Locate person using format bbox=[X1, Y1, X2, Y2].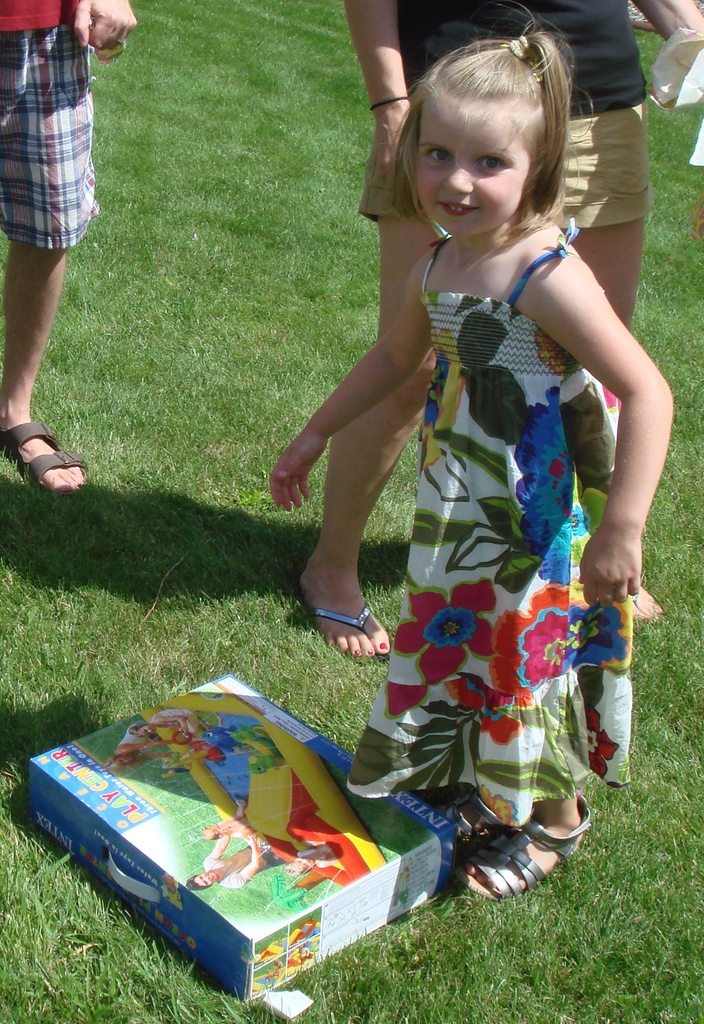
bbox=[294, 850, 334, 874].
